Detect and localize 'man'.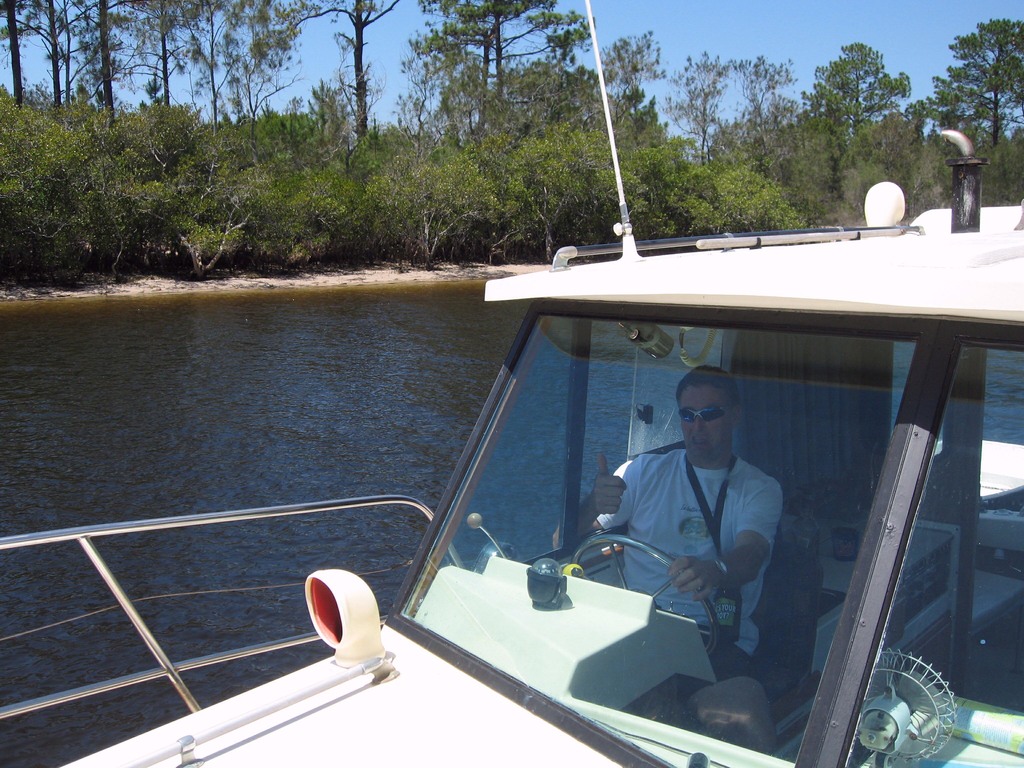
Localized at 548, 365, 784, 698.
